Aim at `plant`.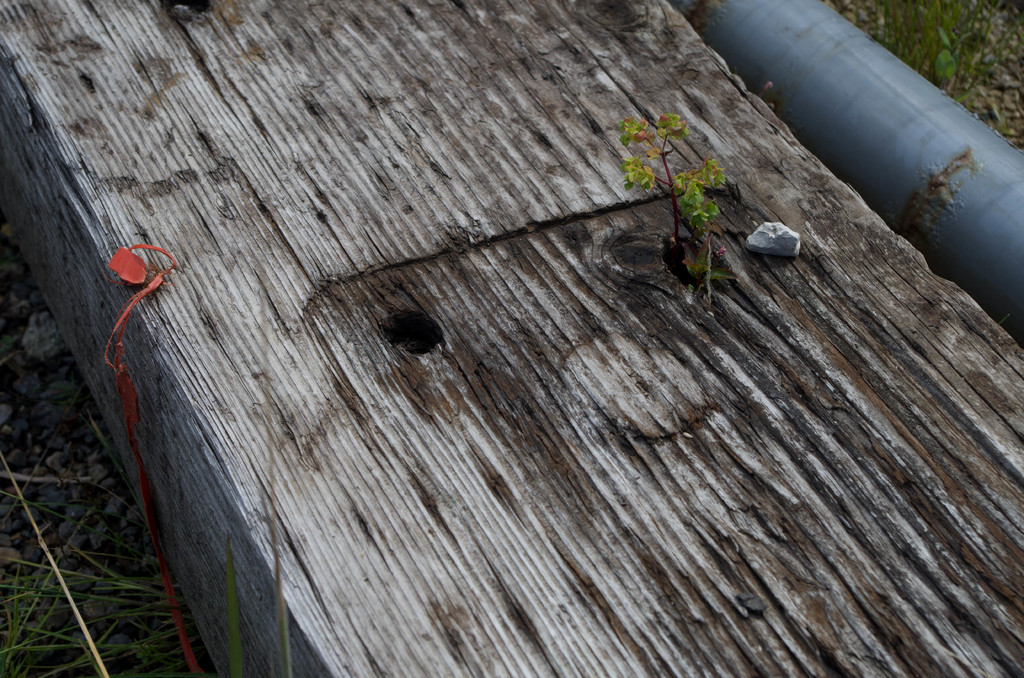
Aimed at <bbox>625, 154, 755, 311</bbox>.
